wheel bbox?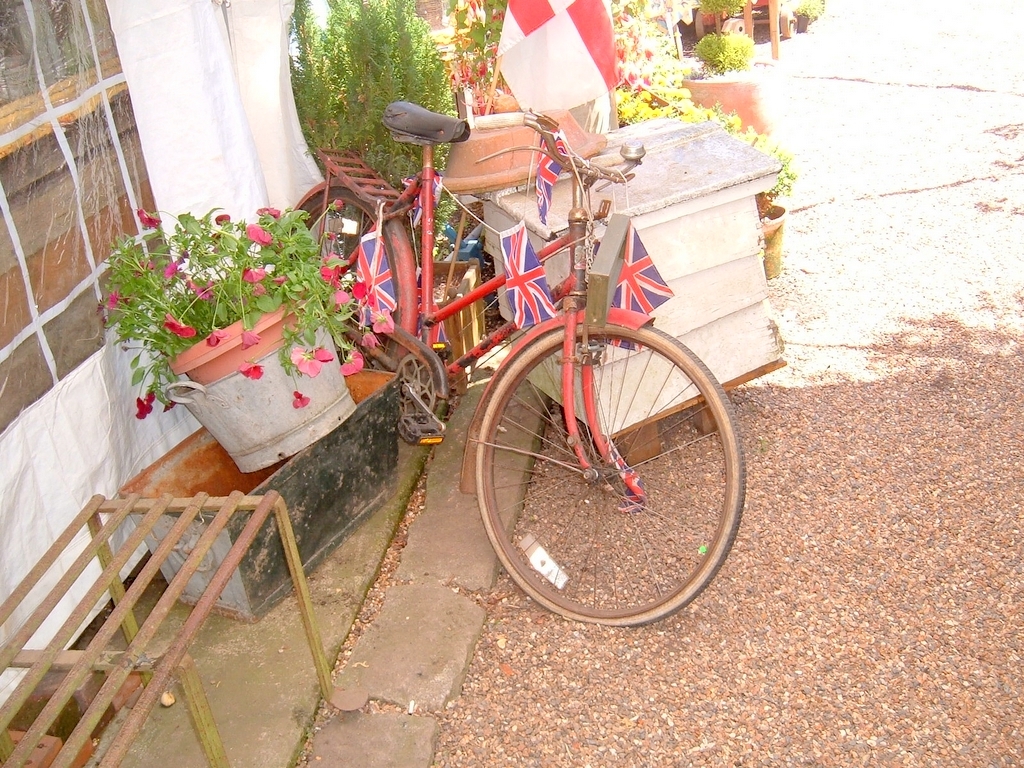
rect(293, 195, 405, 382)
